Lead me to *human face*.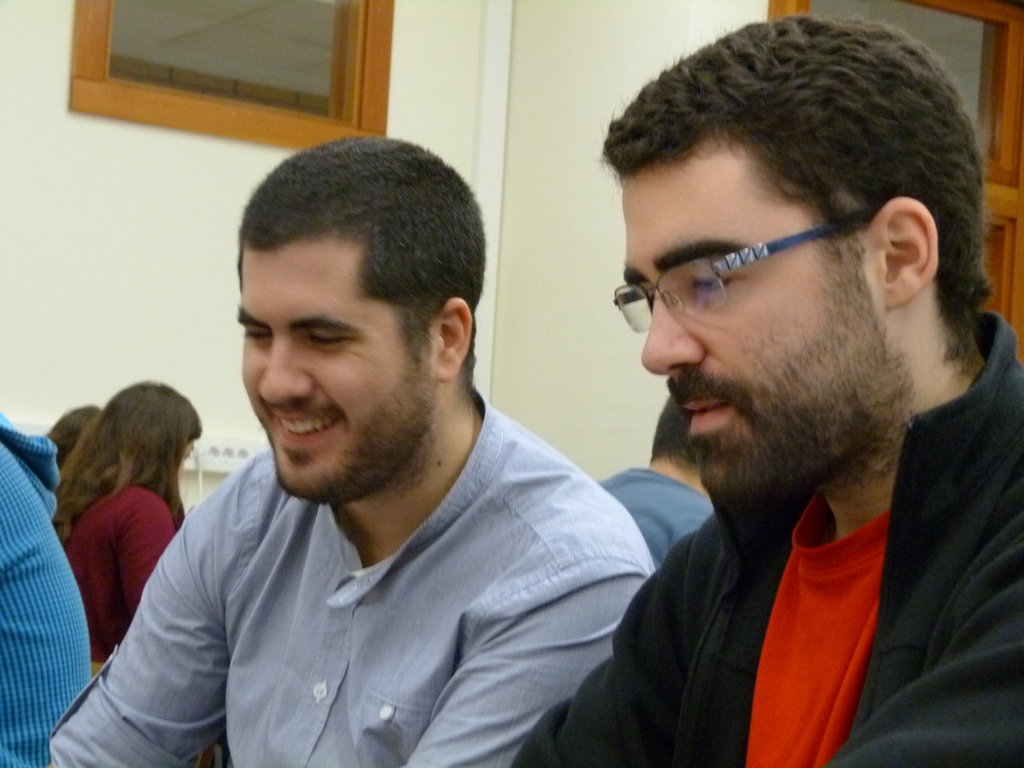
Lead to bbox=[620, 145, 886, 521].
